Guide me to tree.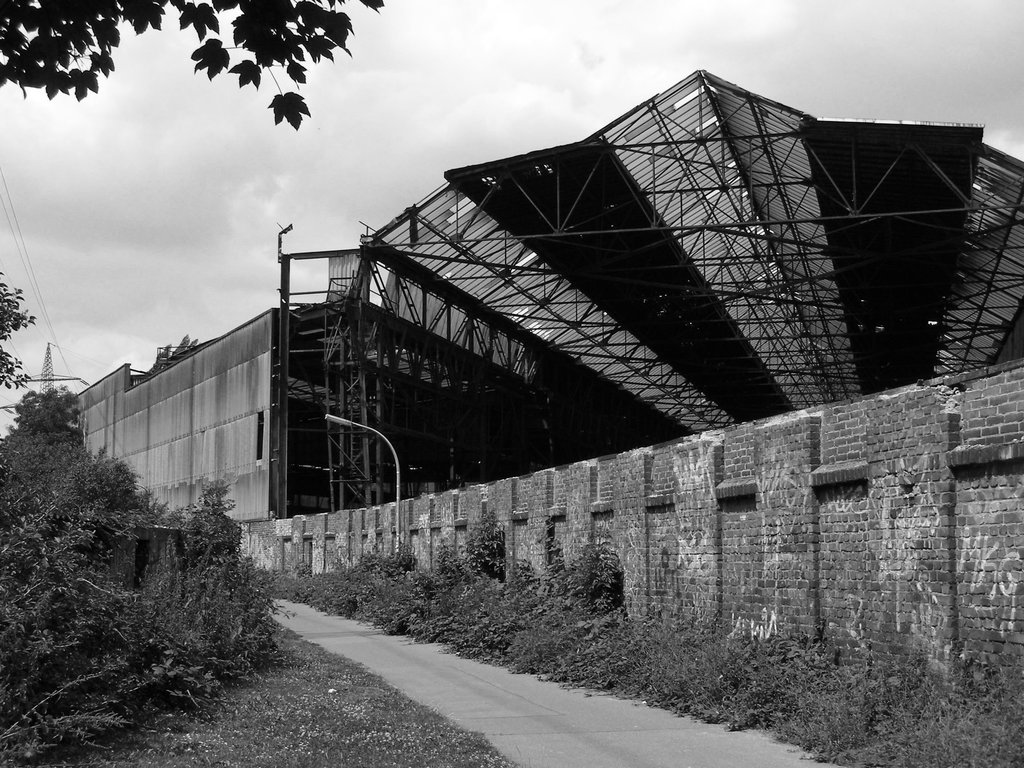
Guidance: bbox=[0, 0, 383, 129].
